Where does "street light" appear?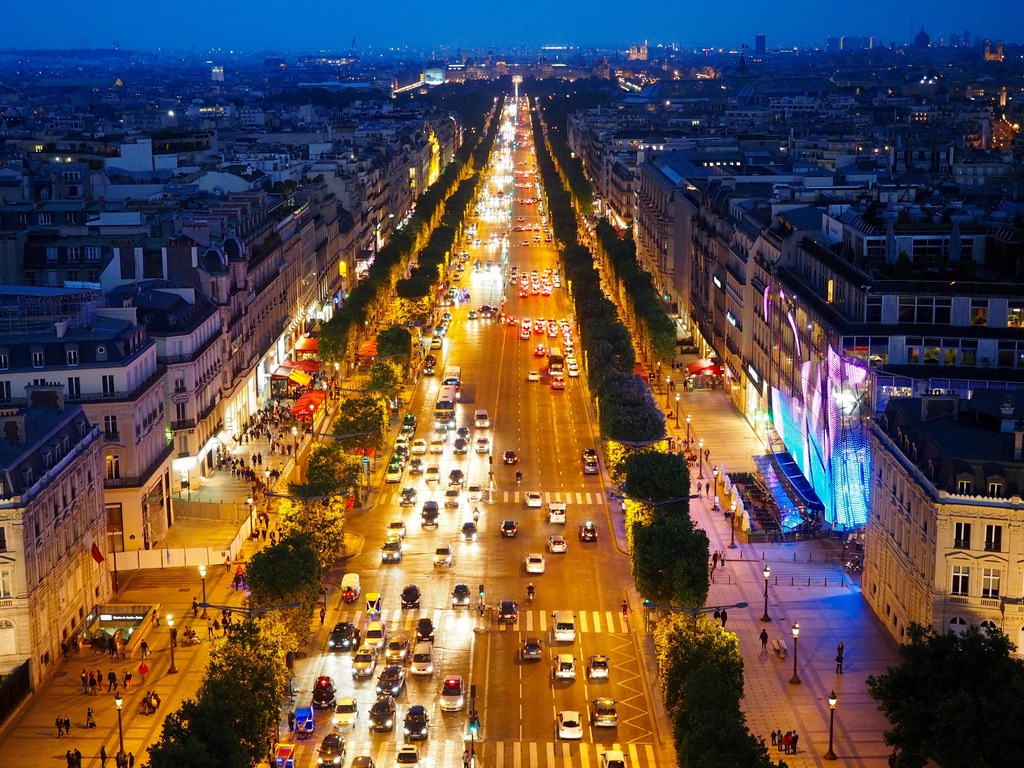
Appears at locate(191, 596, 298, 648).
